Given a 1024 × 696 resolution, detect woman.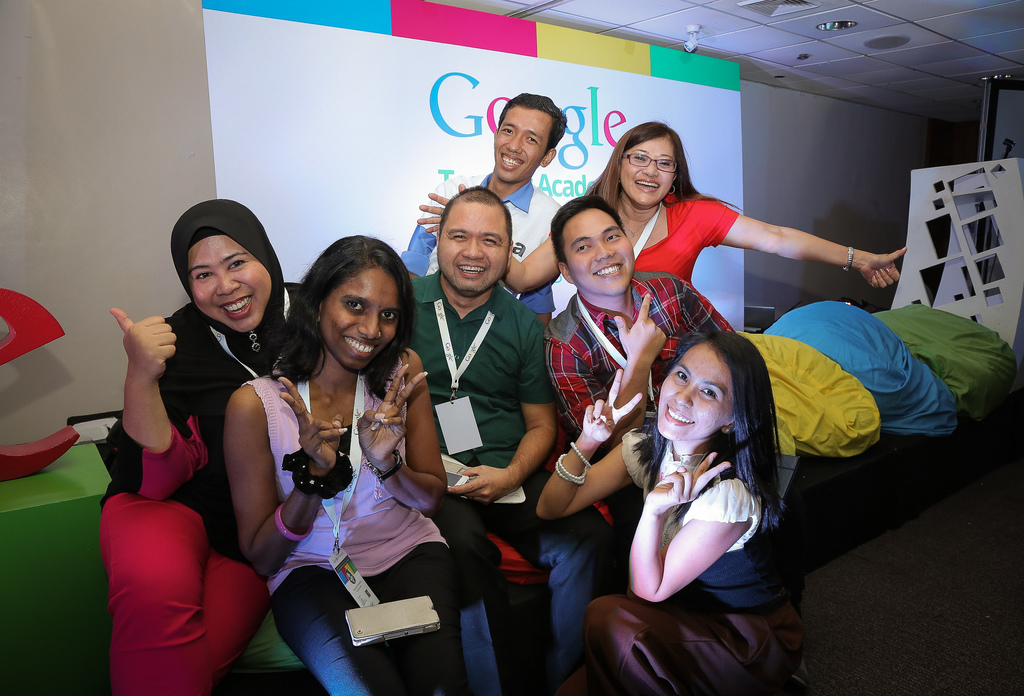
x1=410 y1=115 x2=913 y2=283.
